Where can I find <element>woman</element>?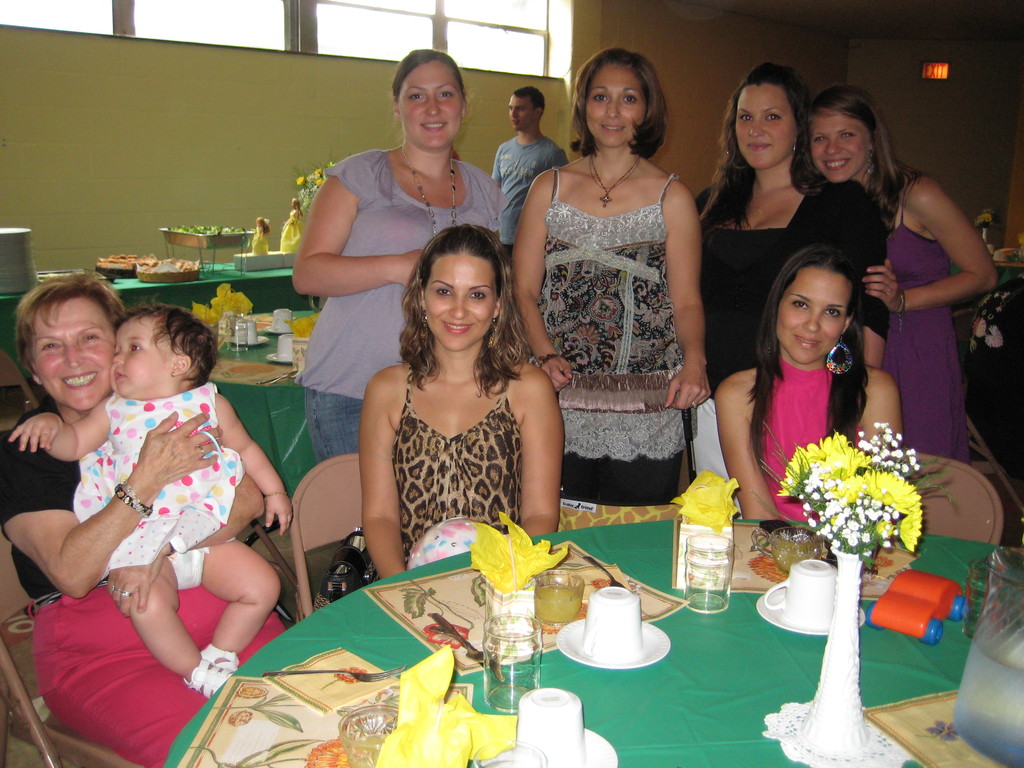
You can find it at Rect(0, 270, 271, 767).
